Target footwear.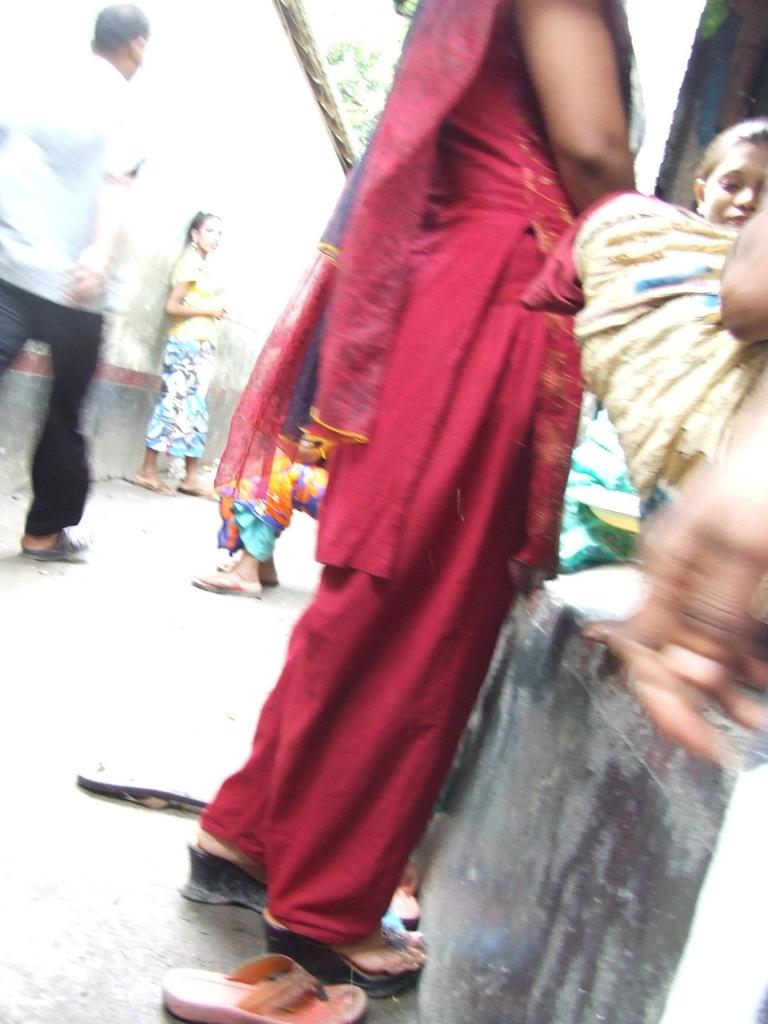
Target region: <bbox>20, 524, 88, 561</bbox>.
